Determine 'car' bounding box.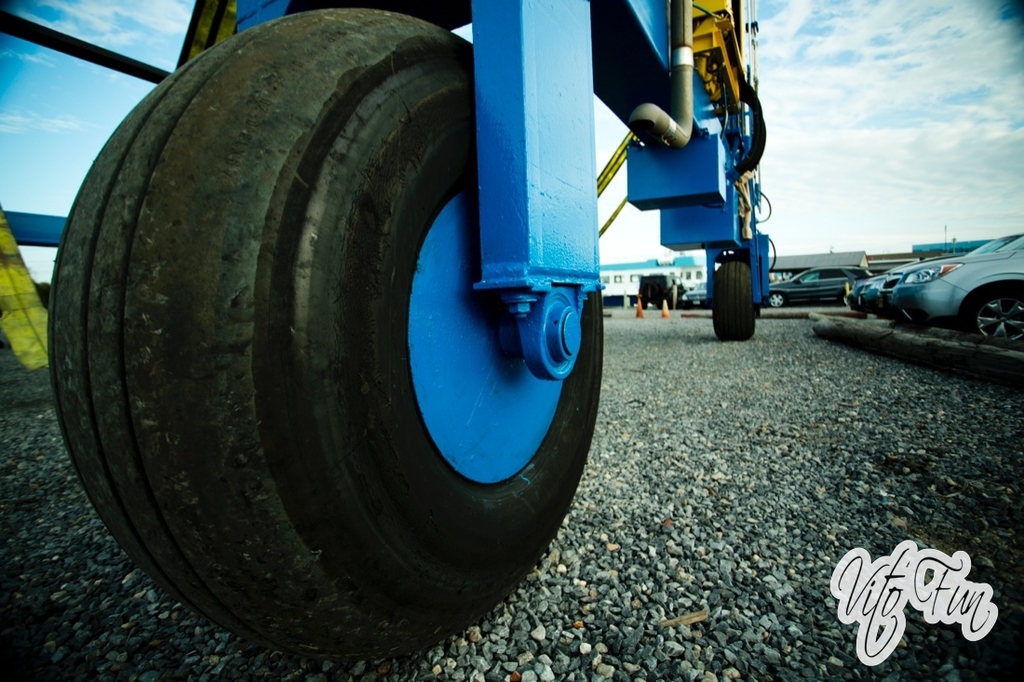
Determined: region(676, 276, 707, 310).
